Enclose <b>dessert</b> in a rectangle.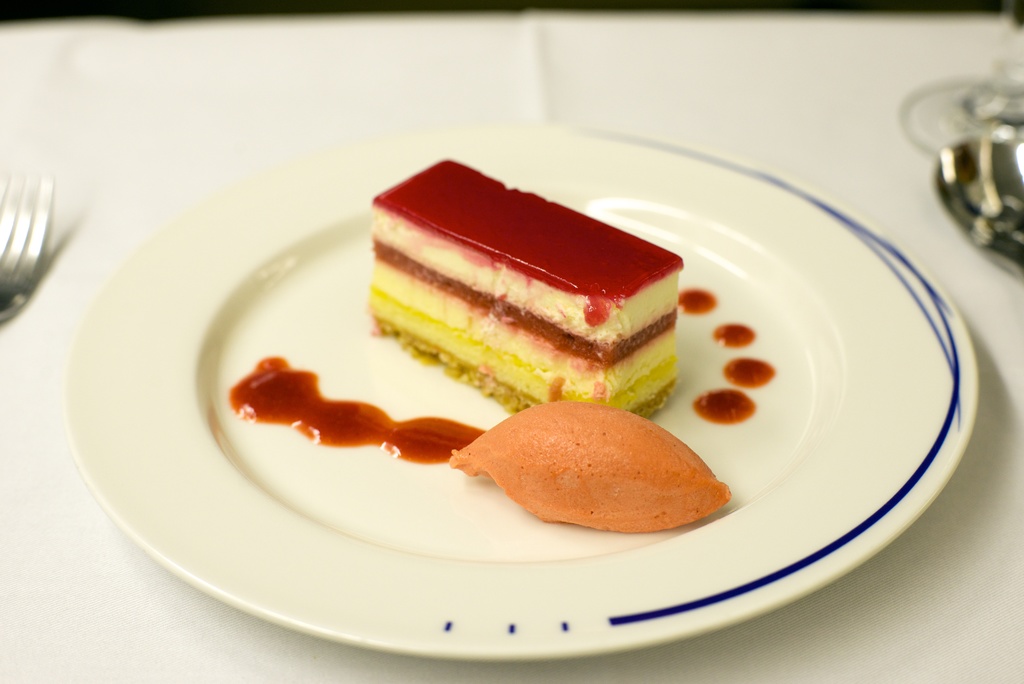
rect(447, 398, 733, 528).
